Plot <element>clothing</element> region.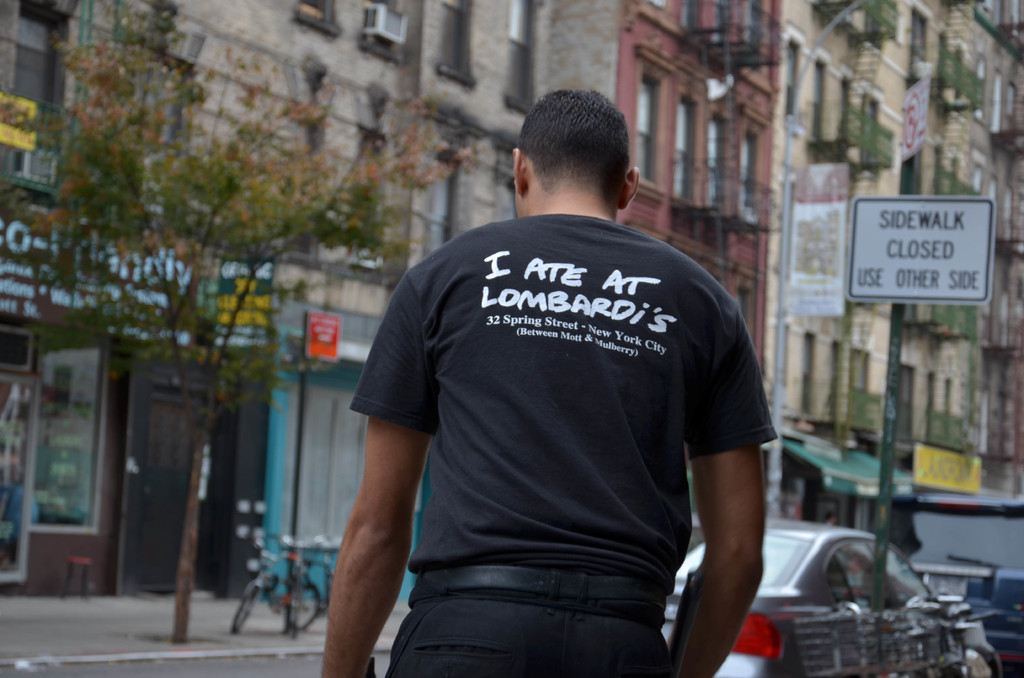
Plotted at bbox(358, 164, 760, 657).
